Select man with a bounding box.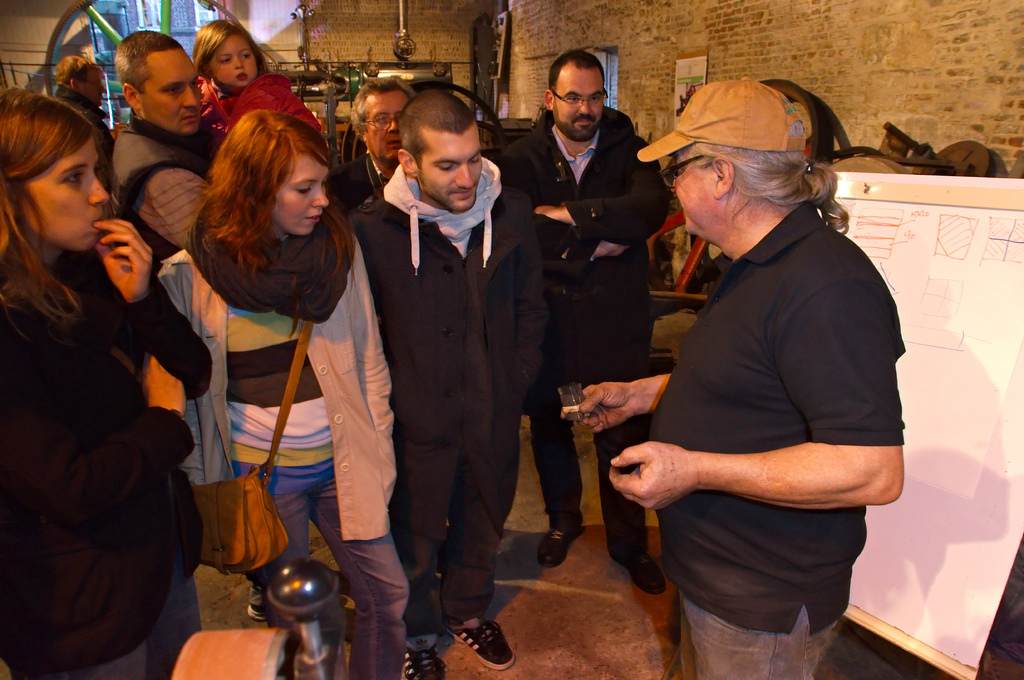
x1=112 y1=28 x2=239 y2=270.
